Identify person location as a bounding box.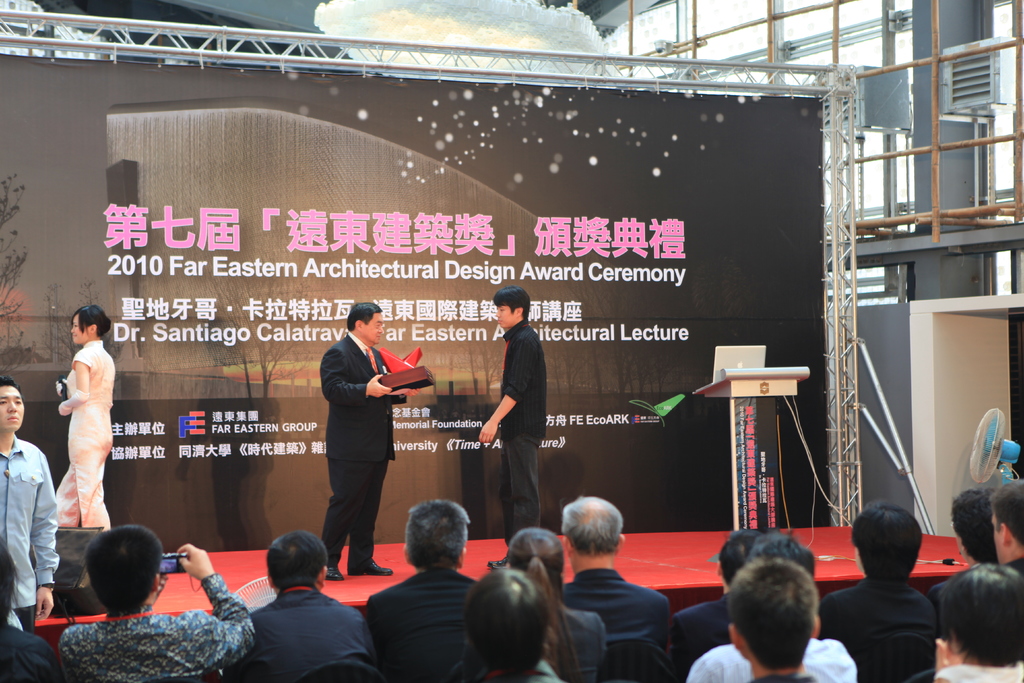
select_region(321, 300, 417, 586).
